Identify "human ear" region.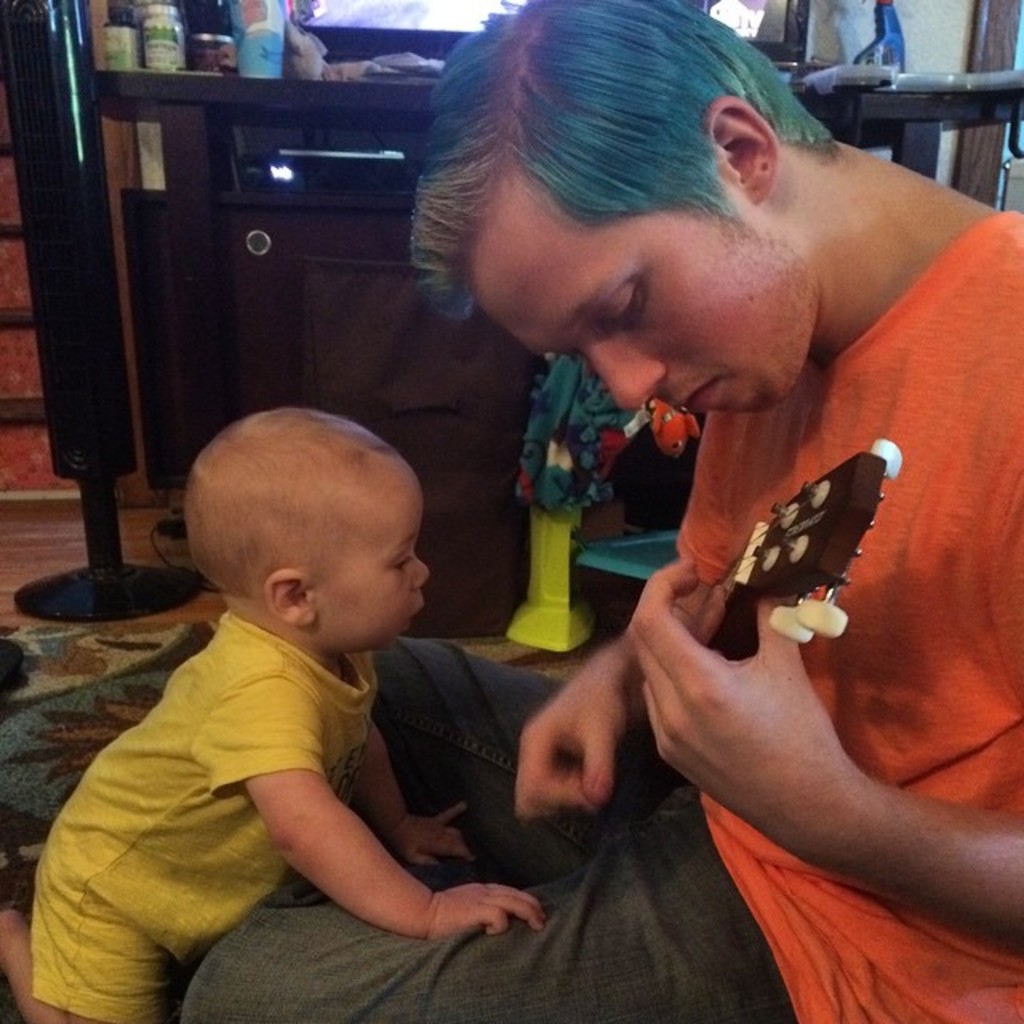
Region: {"x1": 267, "y1": 571, "x2": 318, "y2": 626}.
